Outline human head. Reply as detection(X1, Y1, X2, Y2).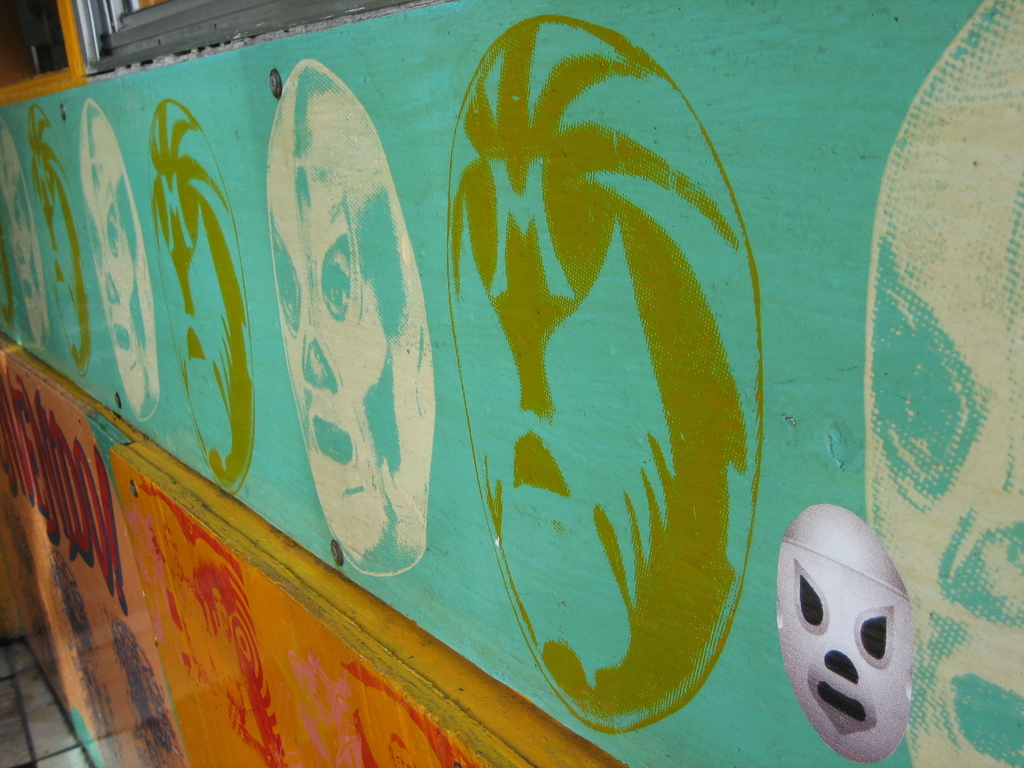
detection(264, 56, 438, 577).
